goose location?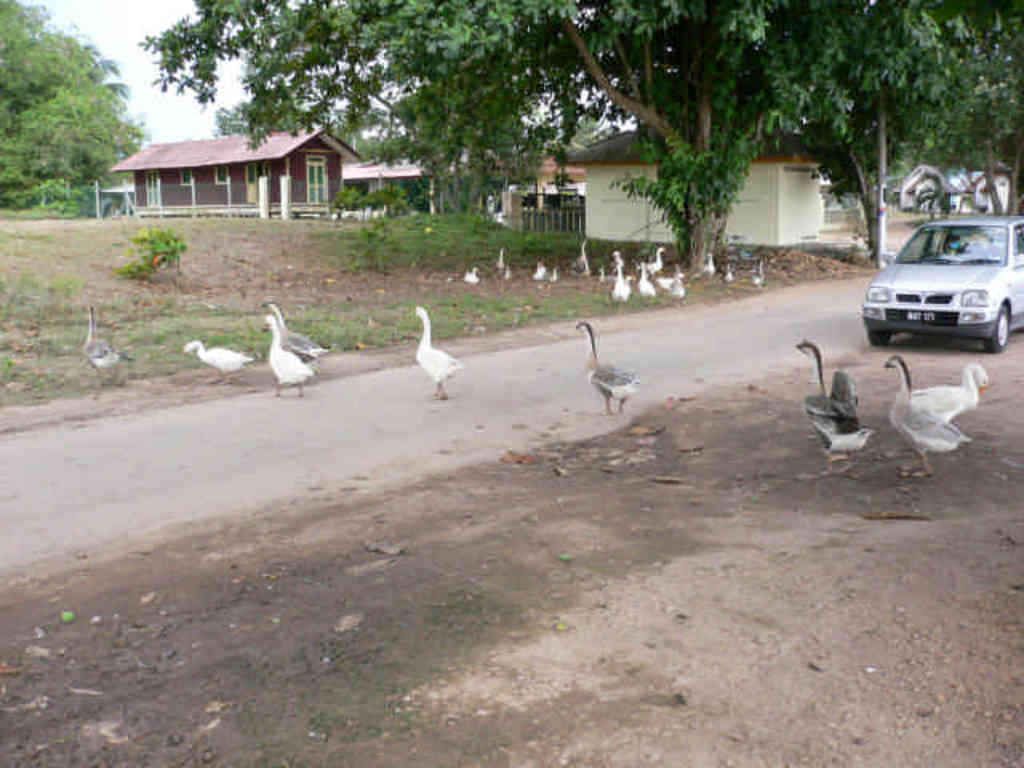
<box>565,307,645,414</box>
